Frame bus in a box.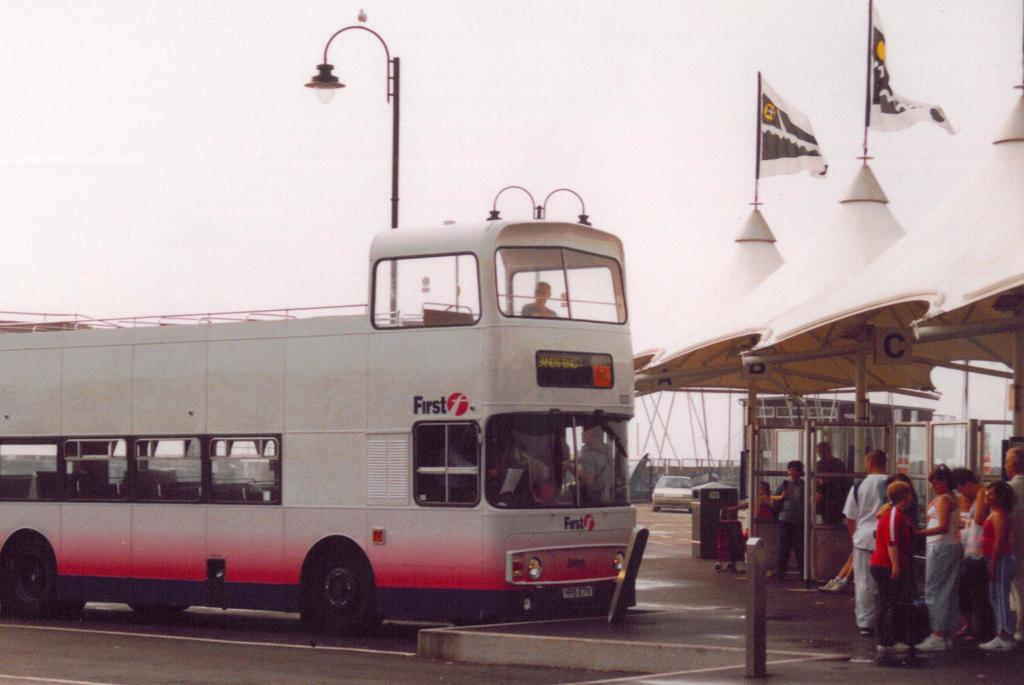
0, 215, 639, 641.
